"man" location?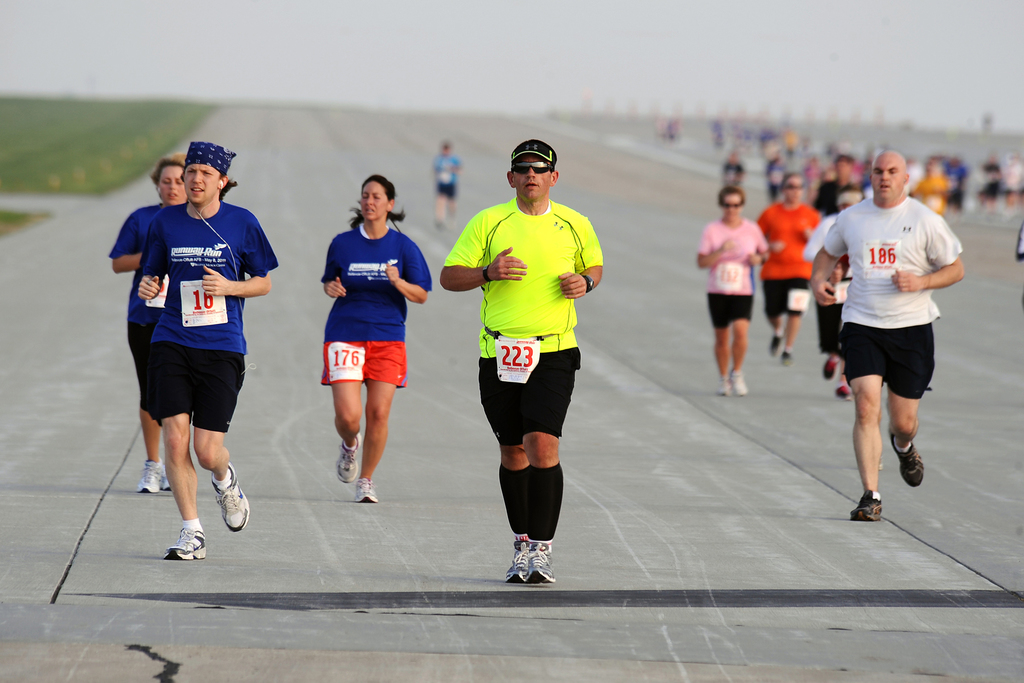
(132, 140, 278, 561)
